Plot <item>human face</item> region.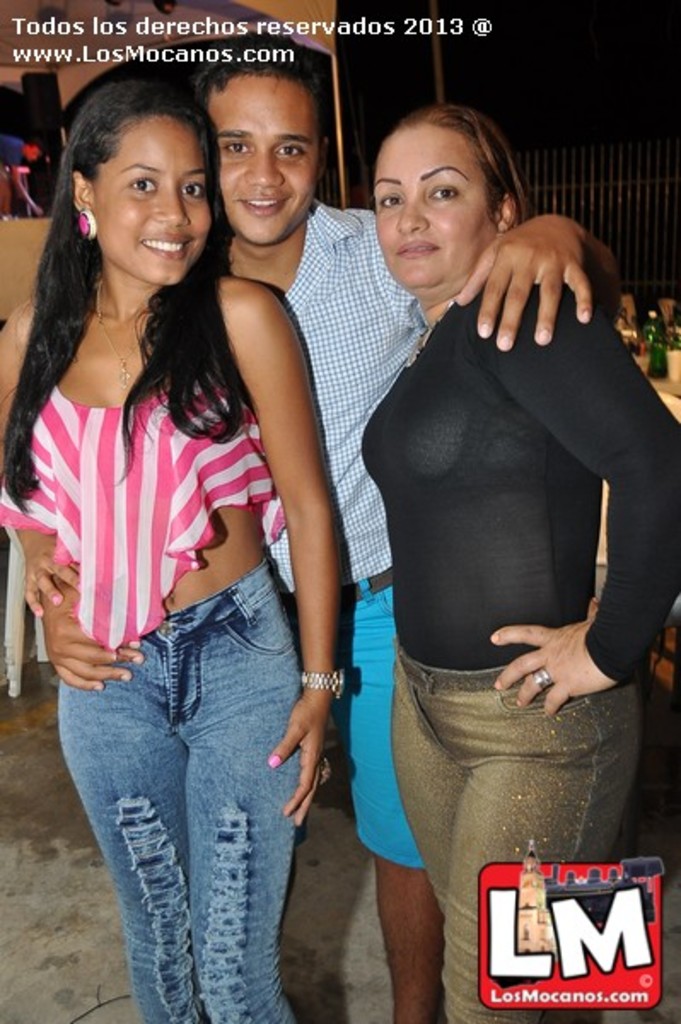
Plotted at left=375, top=123, right=486, bottom=285.
